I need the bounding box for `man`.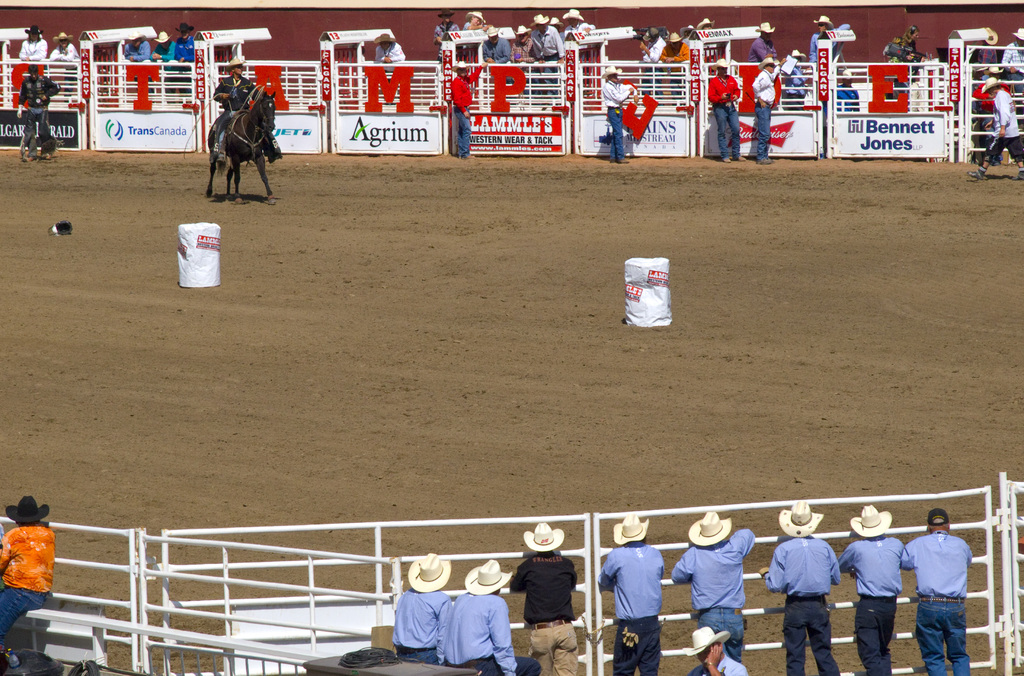
Here it is: (x1=764, y1=508, x2=844, y2=675).
